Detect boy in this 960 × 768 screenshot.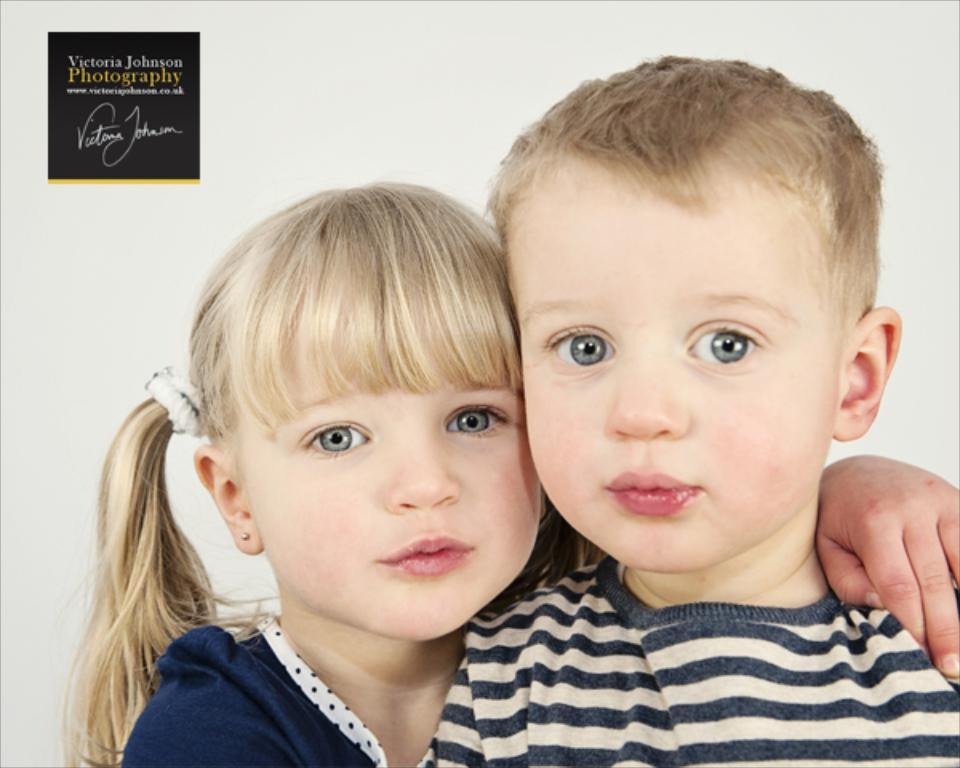
Detection: detection(414, 48, 922, 749).
